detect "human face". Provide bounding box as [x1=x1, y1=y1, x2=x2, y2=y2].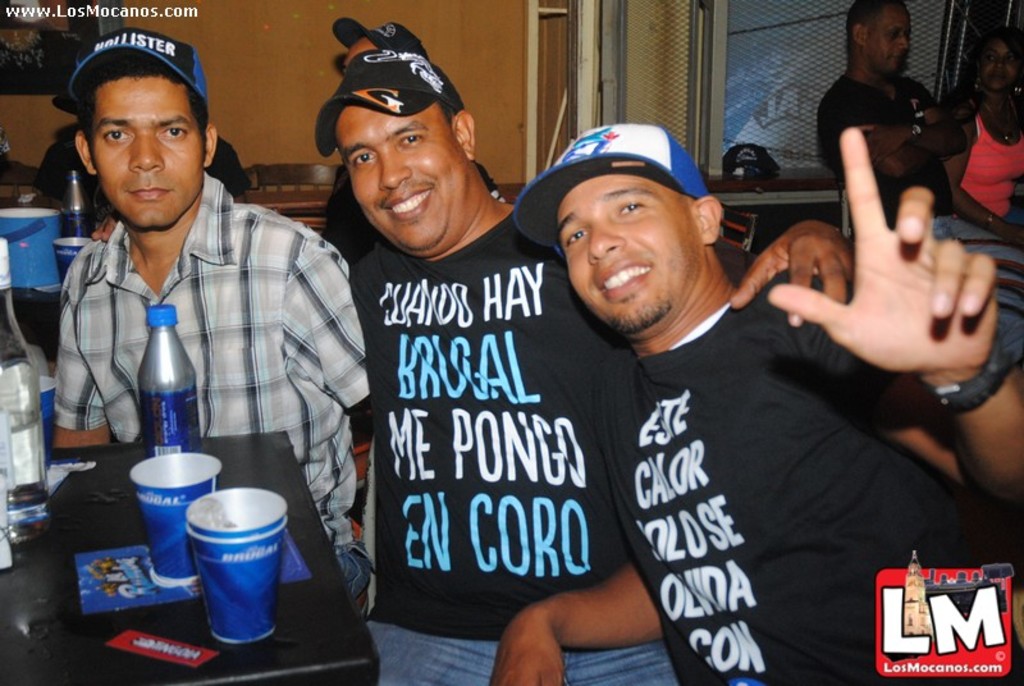
[x1=333, y1=97, x2=479, y2=255].
